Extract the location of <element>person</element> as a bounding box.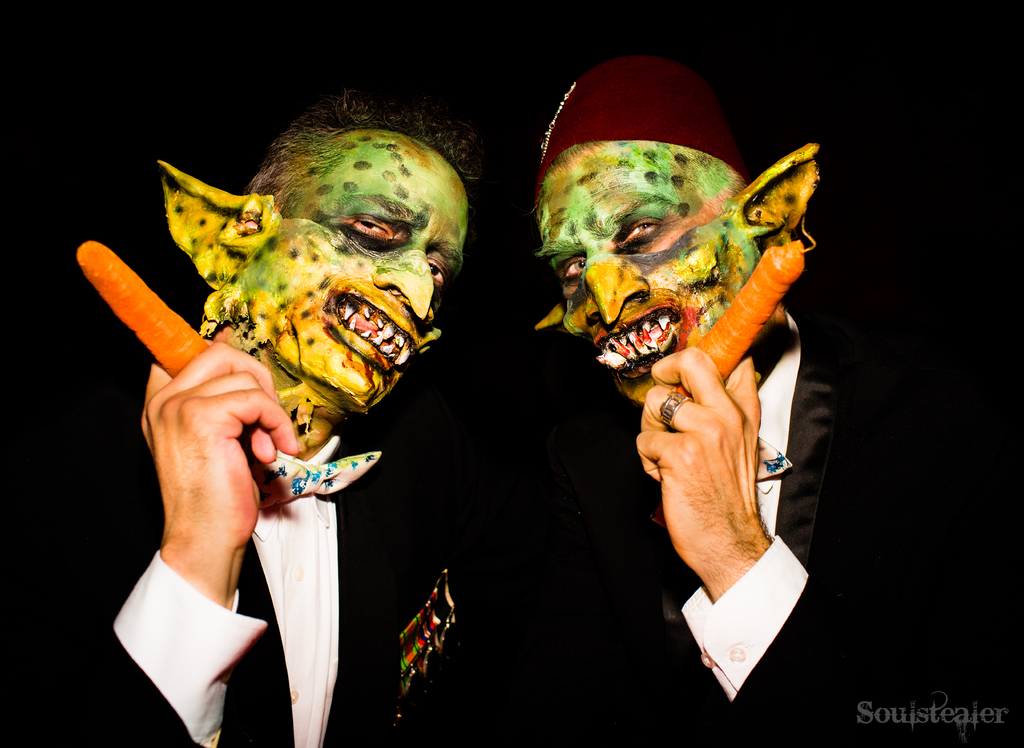
3/98/508/747.
